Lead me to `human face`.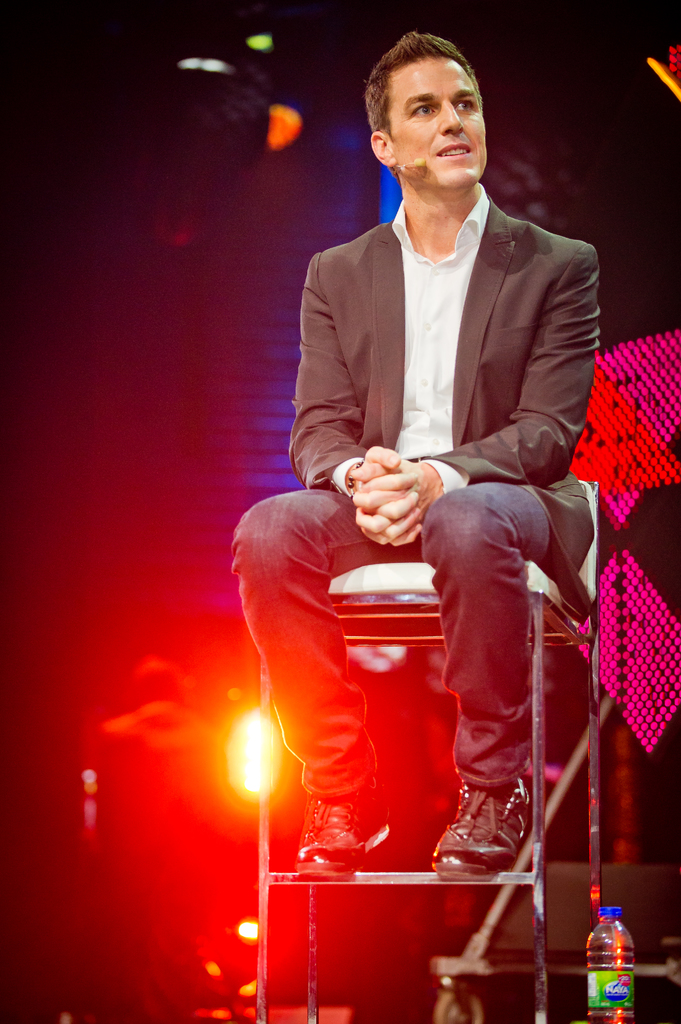
Lead to {"x1": 379, "y1": 54, "x2": 495, "y2": 192}.
